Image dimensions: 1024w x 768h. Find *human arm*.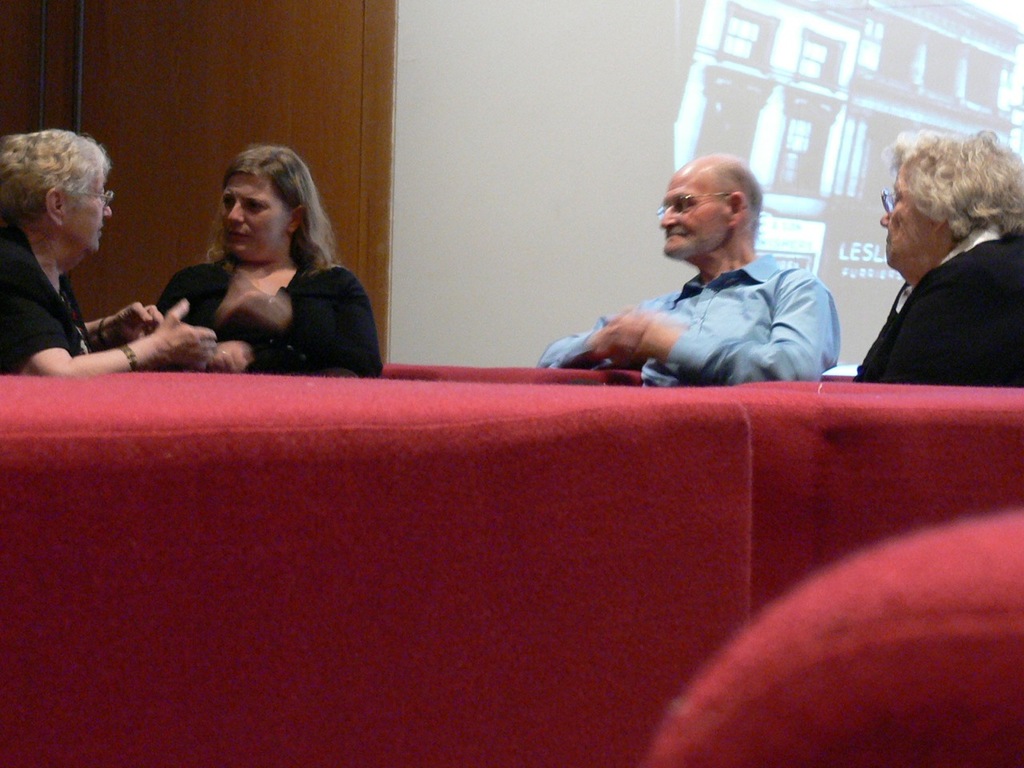
<bbox>22, 297, 217, 379</bbox>.
